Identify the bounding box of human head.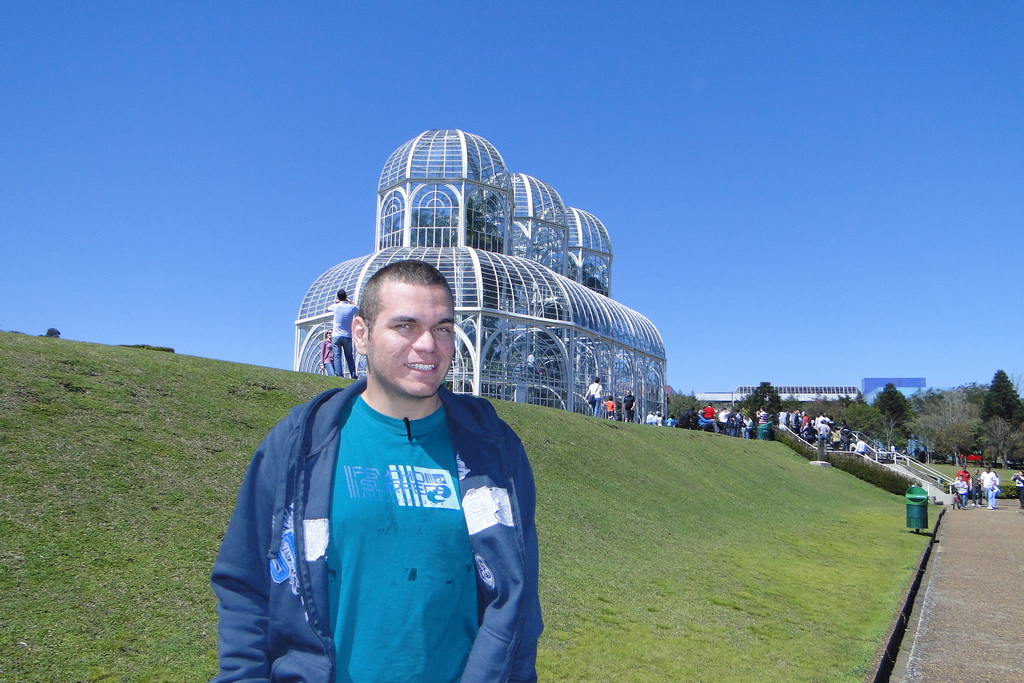
select_region(326, 329, 335, 340).
